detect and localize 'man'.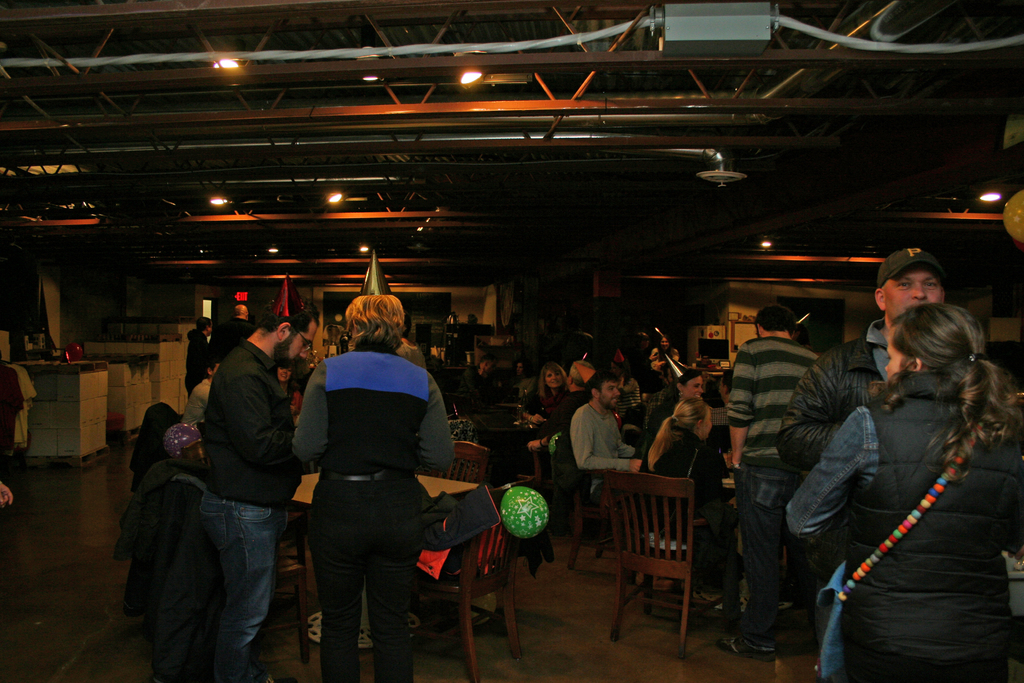
Localized at BBox(772, 243, 947, 572).
